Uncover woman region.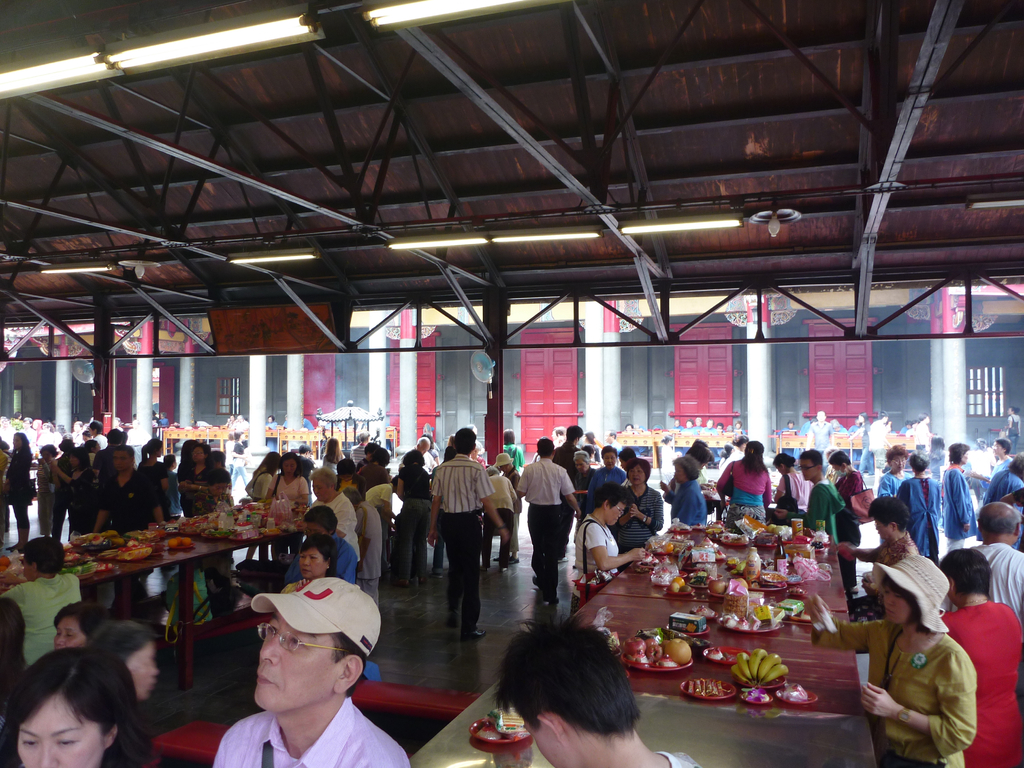
Uncovered: left=0, top=536, right=91, bottom=665.
